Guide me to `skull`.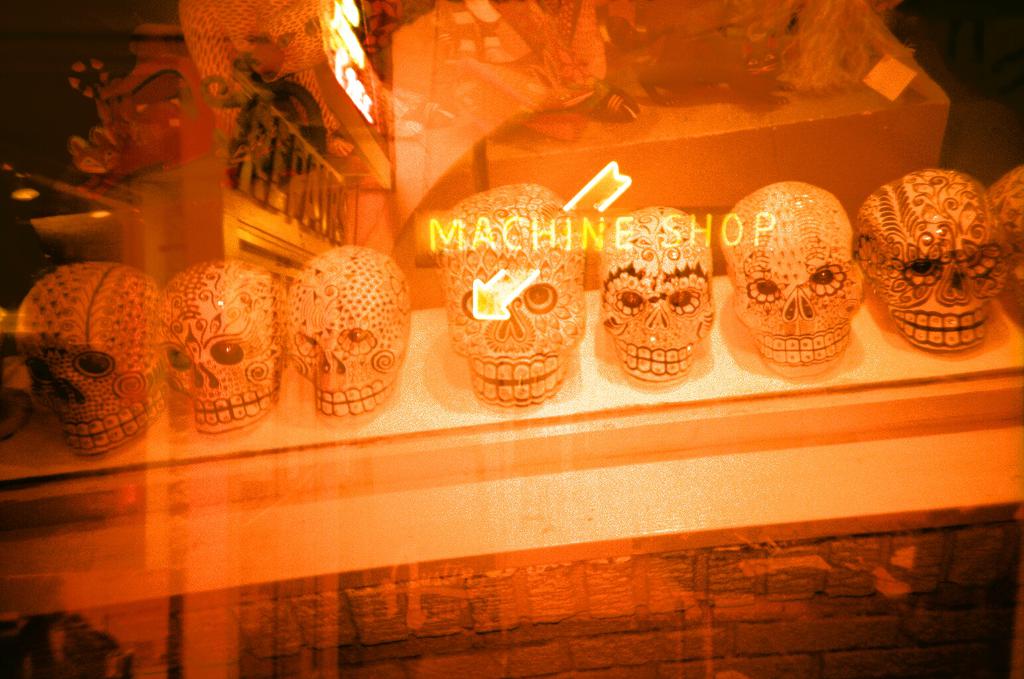
Guidance: 442,180,588,410.
